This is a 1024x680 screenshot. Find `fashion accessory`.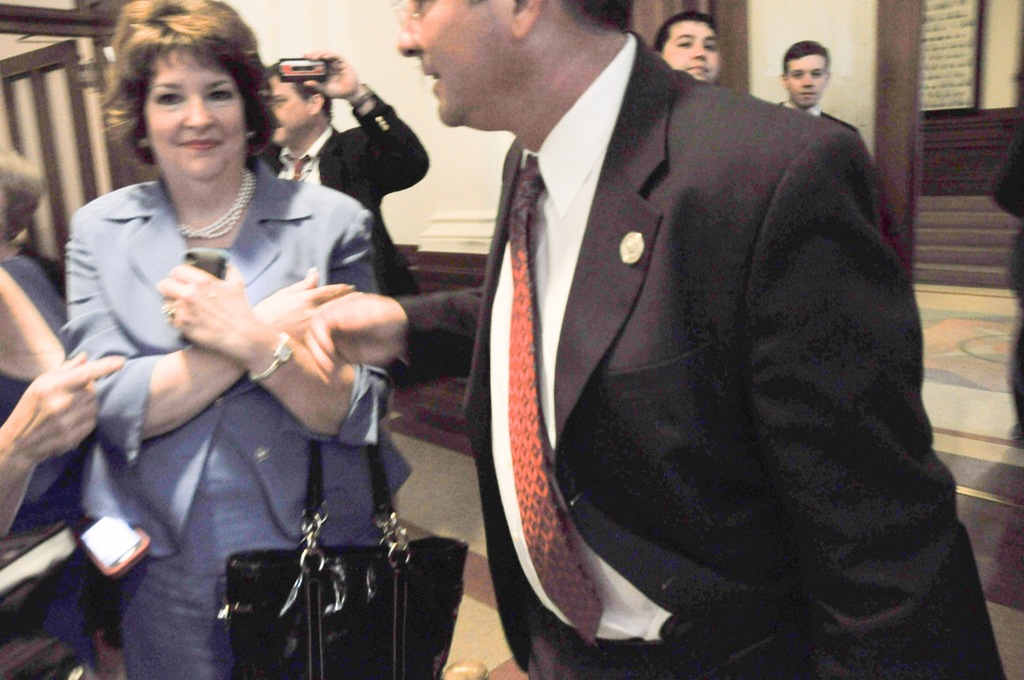
Bounding box: <bbox>250, 329, 294, 382</bbox>.
